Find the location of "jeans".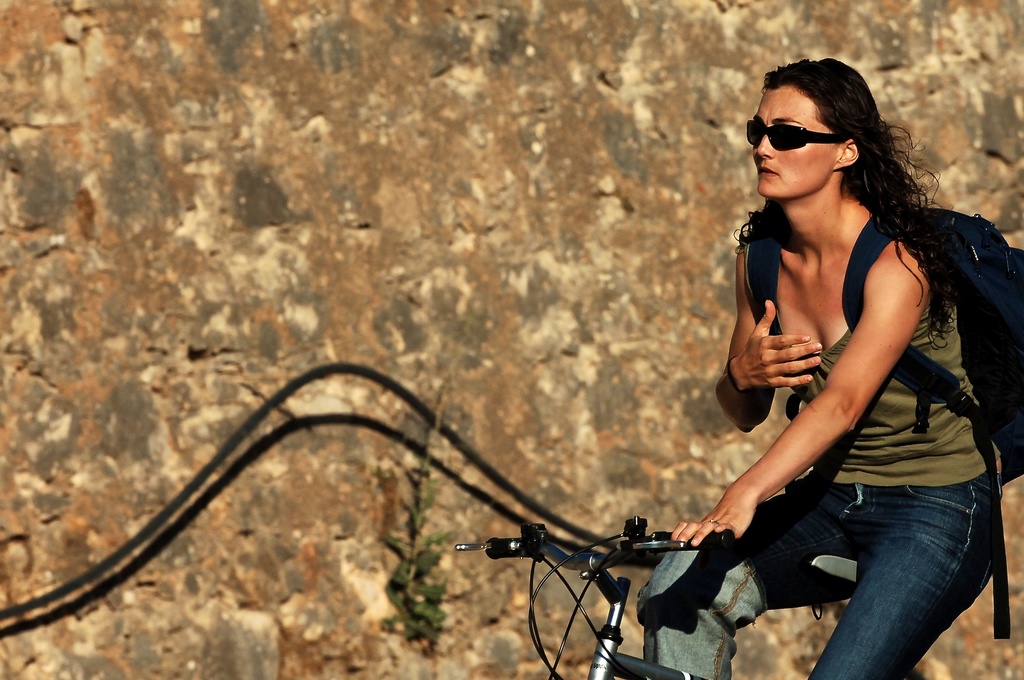
Location: bbox=[640, 474, 999, 679].
